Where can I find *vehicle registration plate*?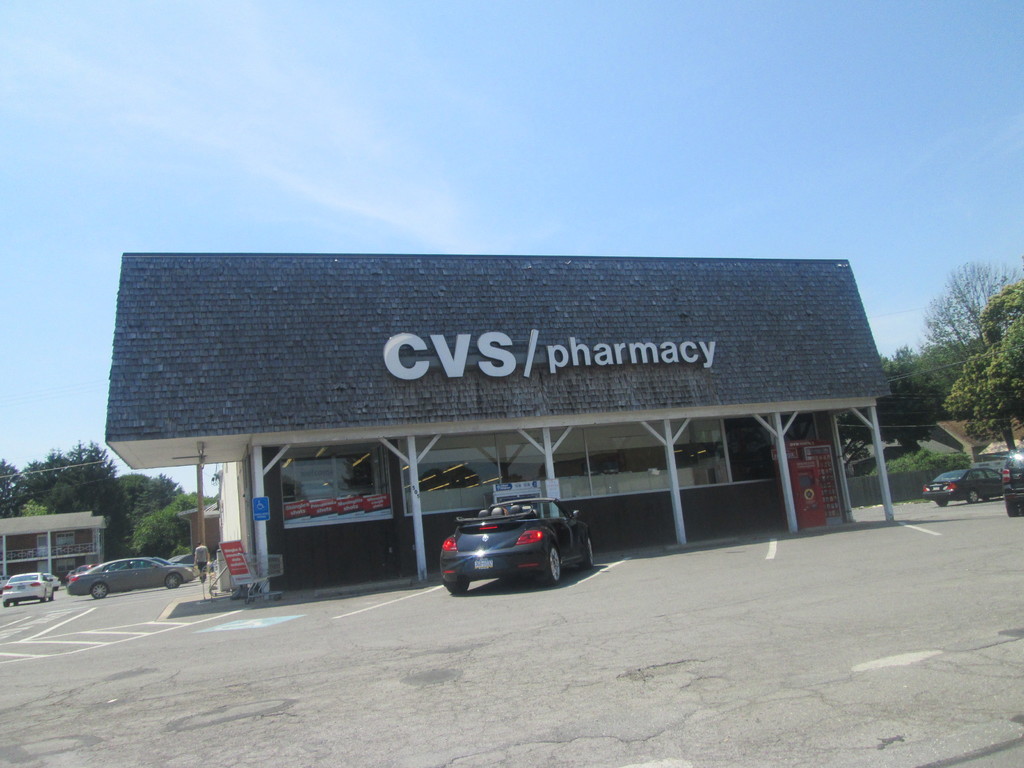
You can find it at locate(472, 556, 493, 572).
